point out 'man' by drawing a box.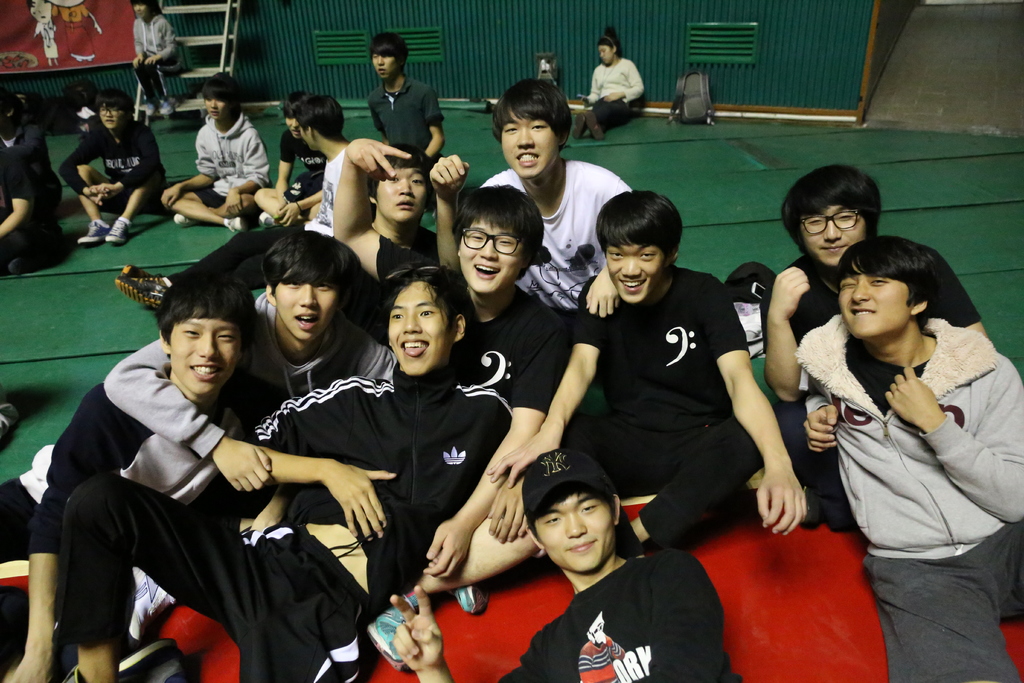
[59, 91, 161, 244].
